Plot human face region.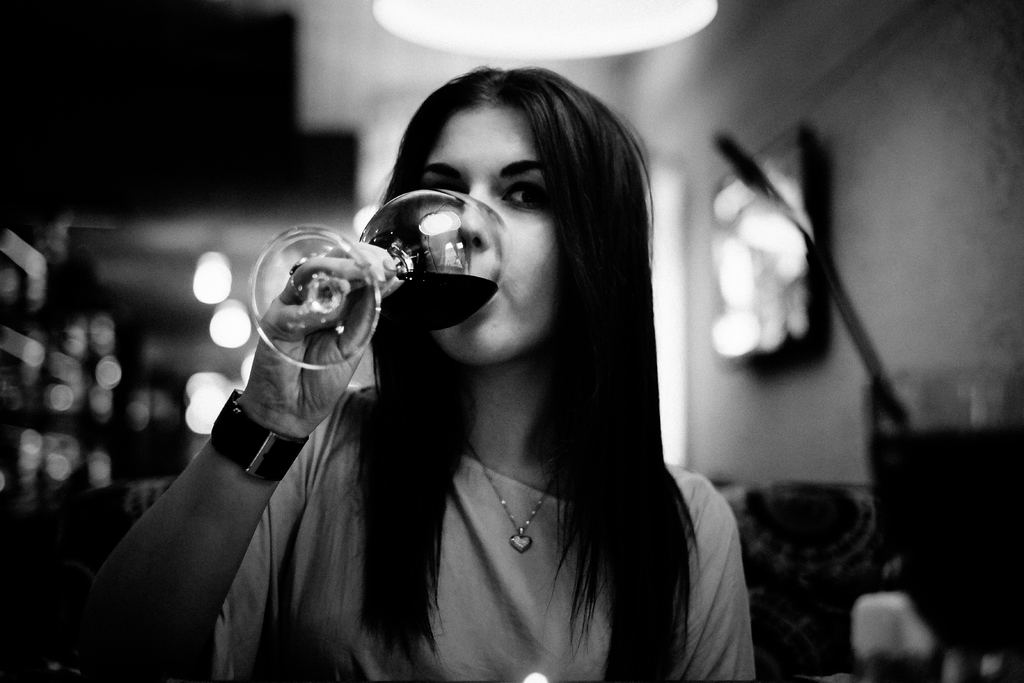
Plotted at locate(417, 104, 559, 367).
